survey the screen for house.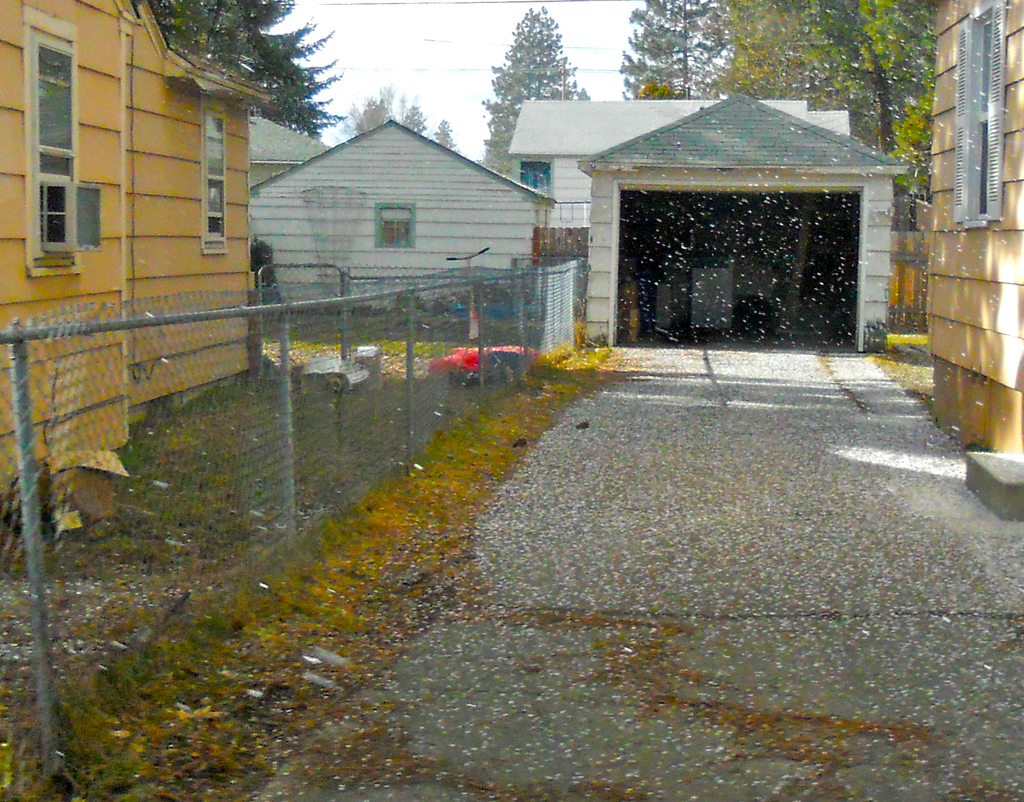
Survey found: <box>245,117,557,311</box>.
